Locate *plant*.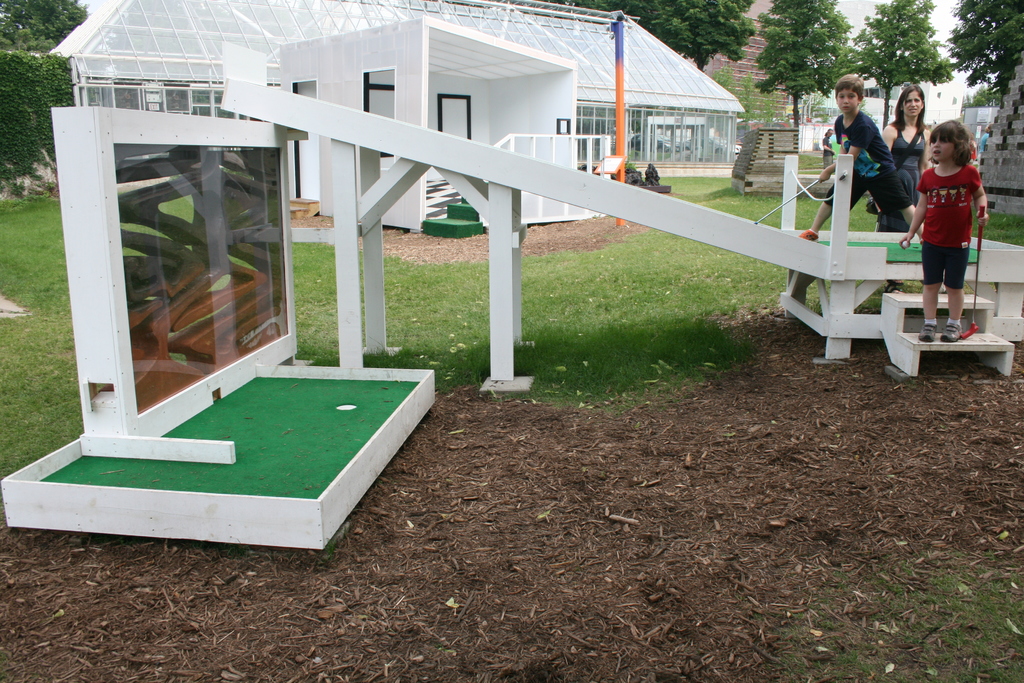
Bounding box: select_region(844, 188, 898, 230).
